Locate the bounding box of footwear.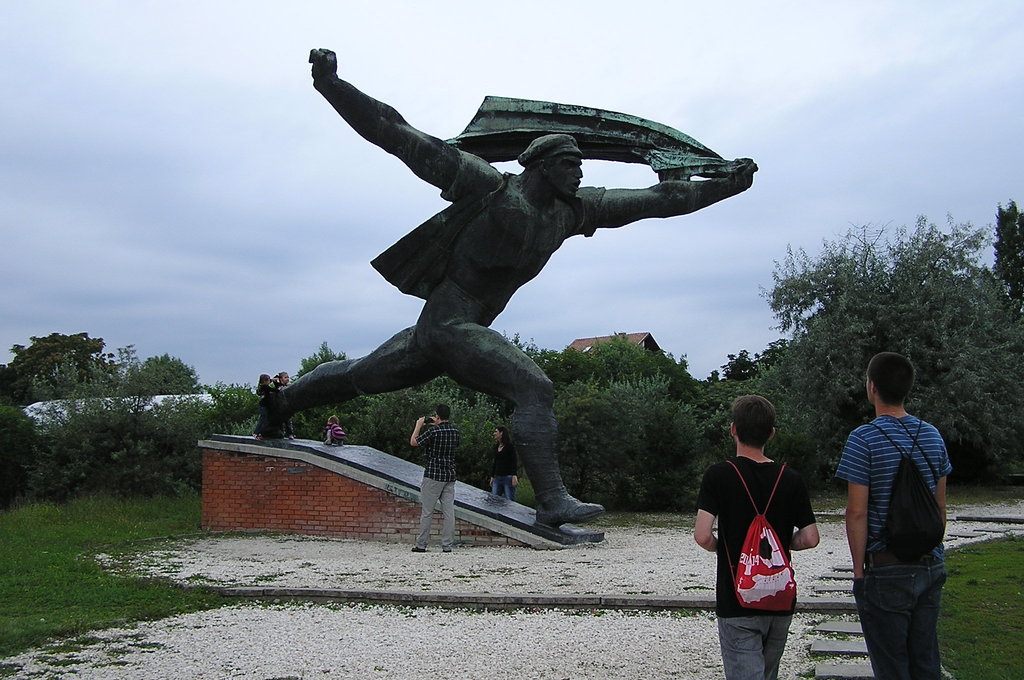
Bounding box: x1=285 y1=434 x2=292 y2=439.
